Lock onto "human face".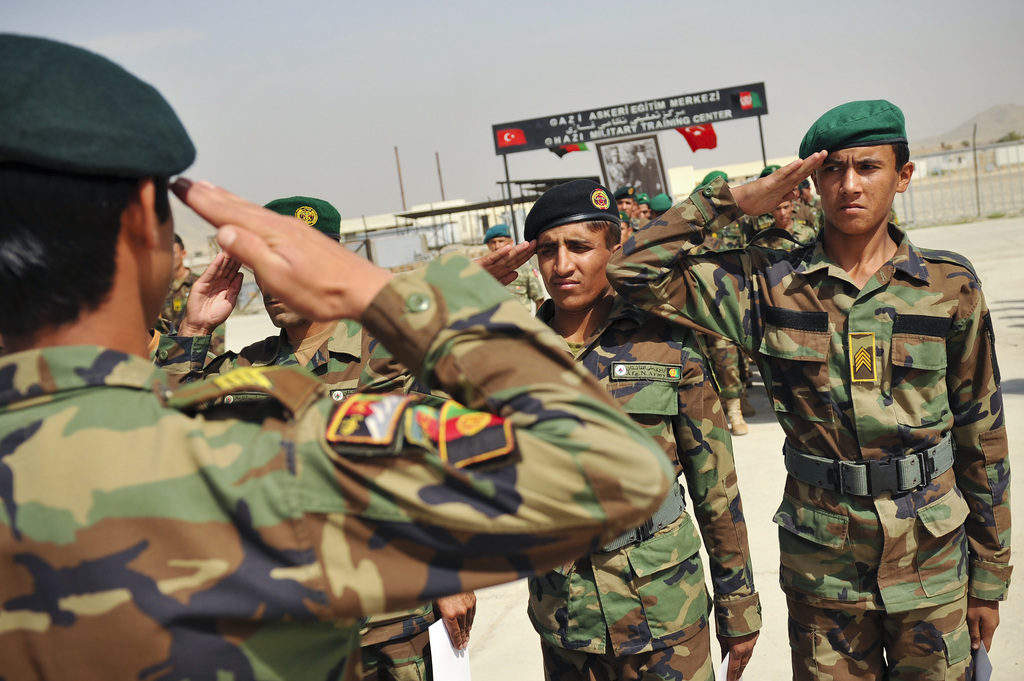
Locked: rect(638, 205, 650, 220).
